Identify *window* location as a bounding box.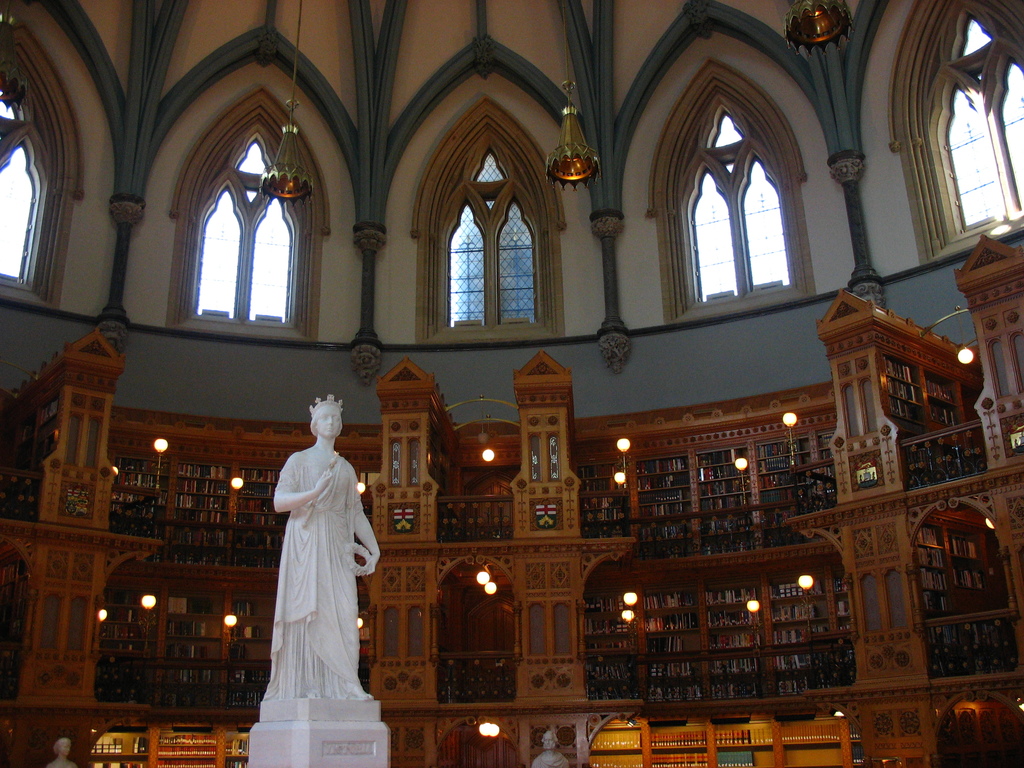
412,87,566,336.
